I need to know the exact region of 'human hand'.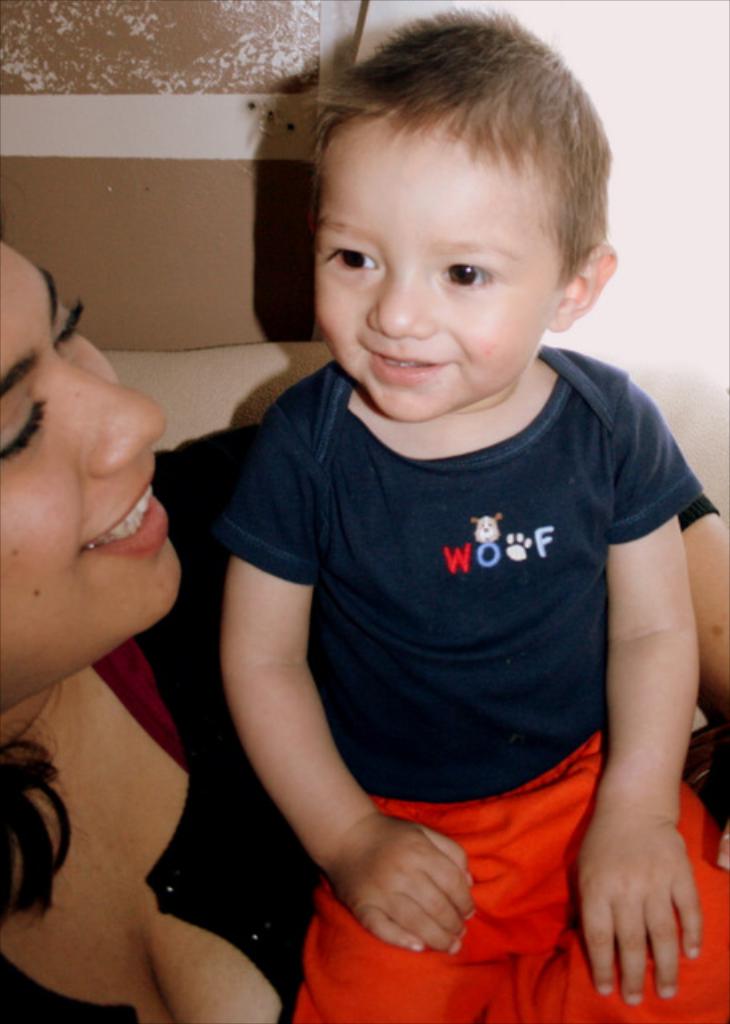
Region: region(323, 810, 479, 958).
